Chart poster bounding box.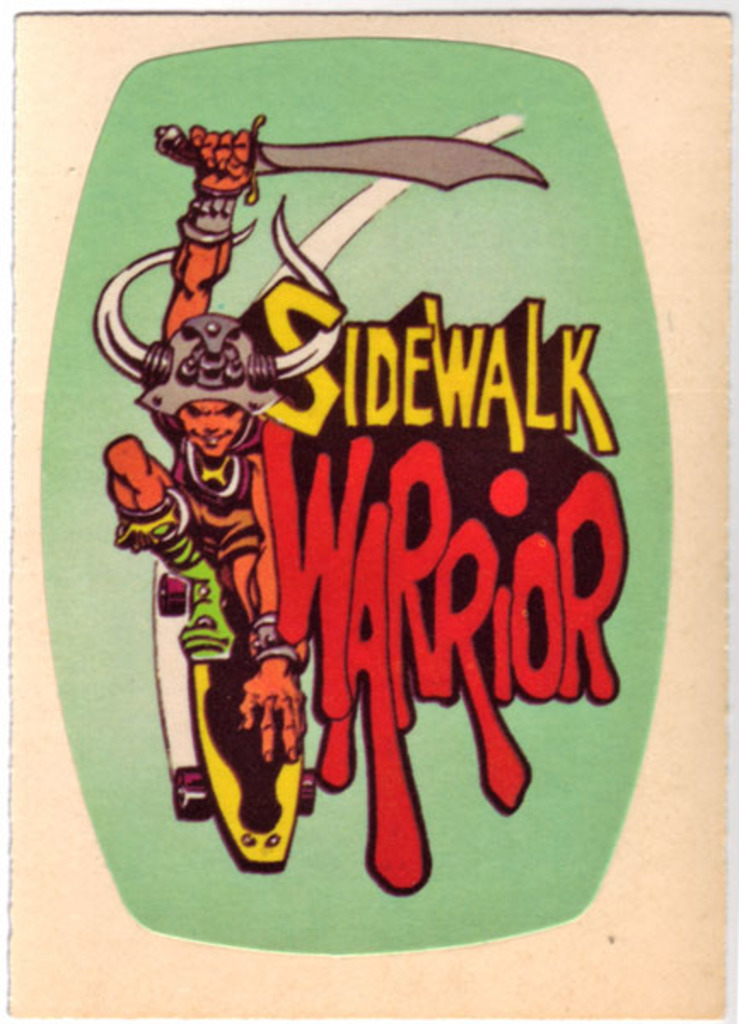
Charted: 0 0 737 1022.
